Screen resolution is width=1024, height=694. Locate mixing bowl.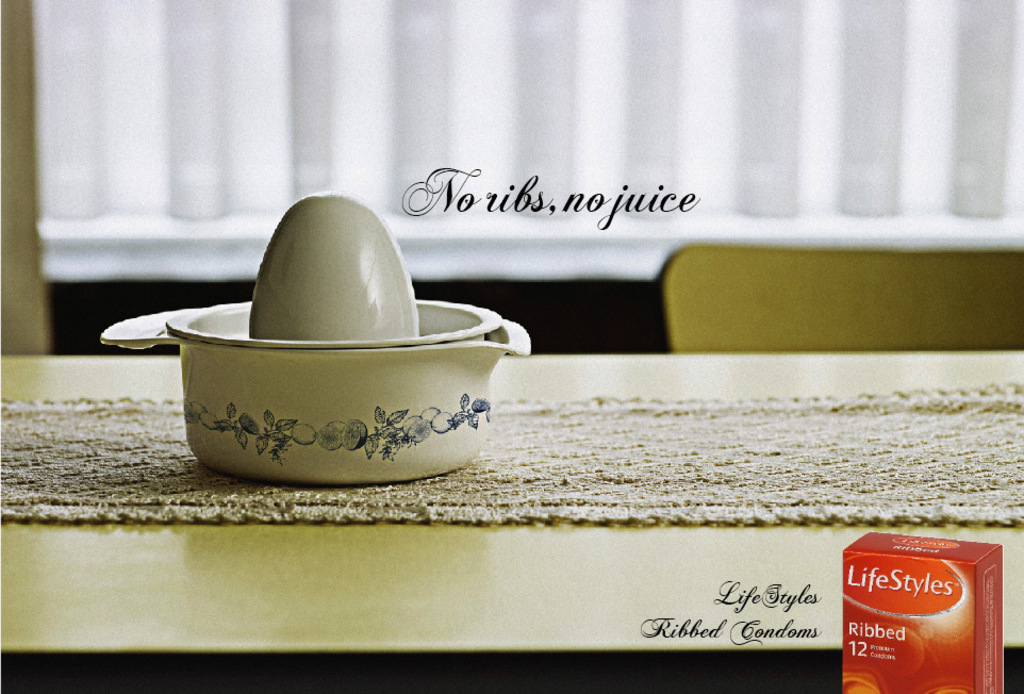
(162,327,464,483).
